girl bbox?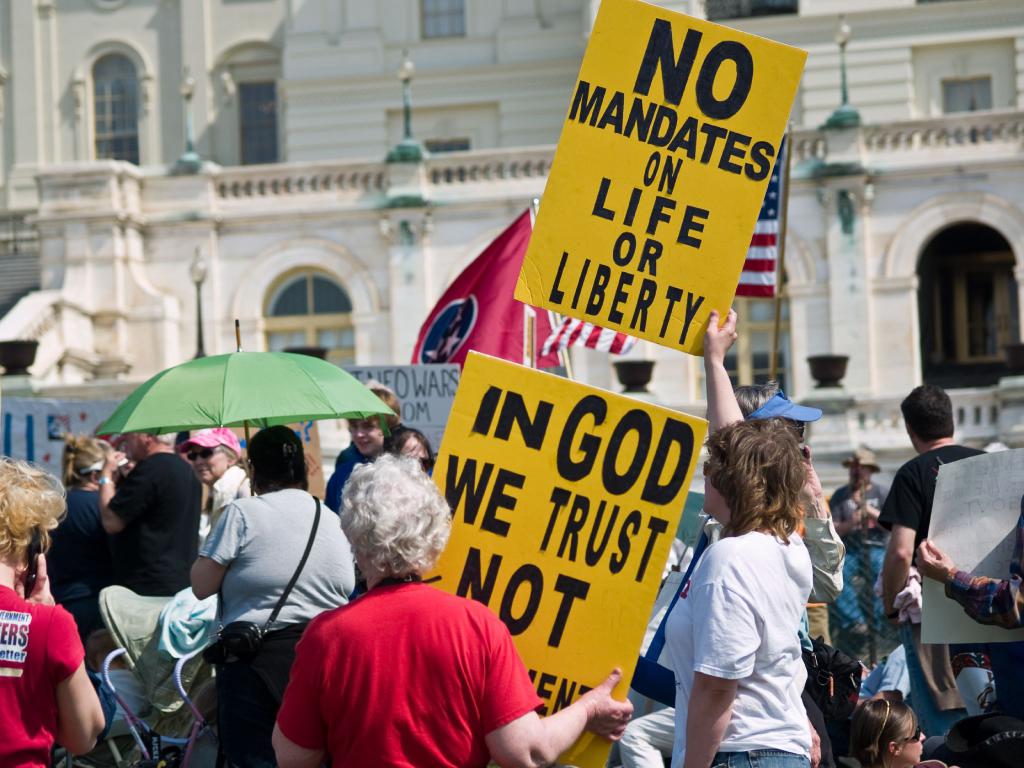
BBox(0, 458, 104, 767)
